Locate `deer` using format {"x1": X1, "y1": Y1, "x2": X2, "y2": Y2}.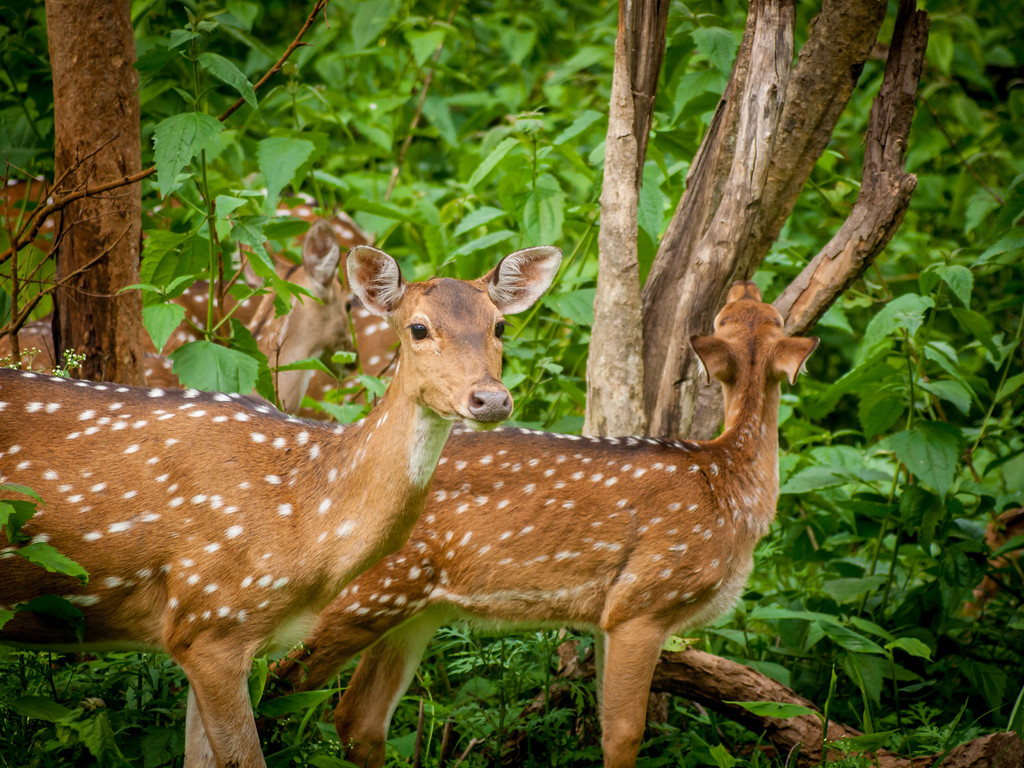
{"x1": 0, "y1": 220, "x2": 355, "y2": 415}.
